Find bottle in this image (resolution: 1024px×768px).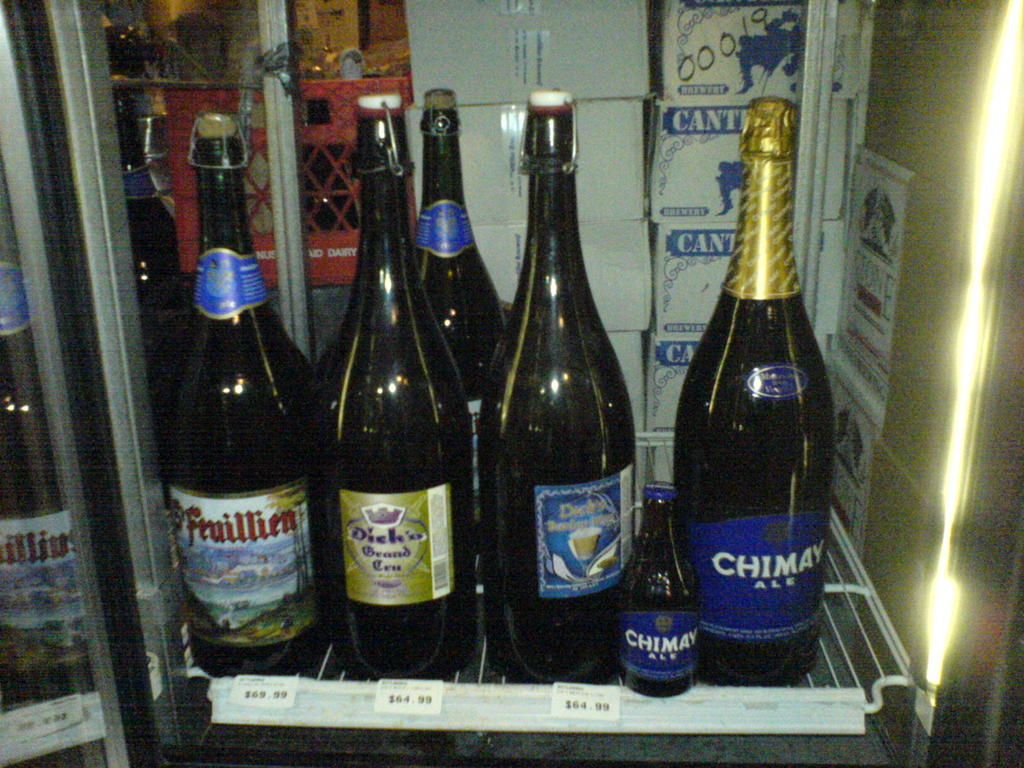
0:225:99:699.
